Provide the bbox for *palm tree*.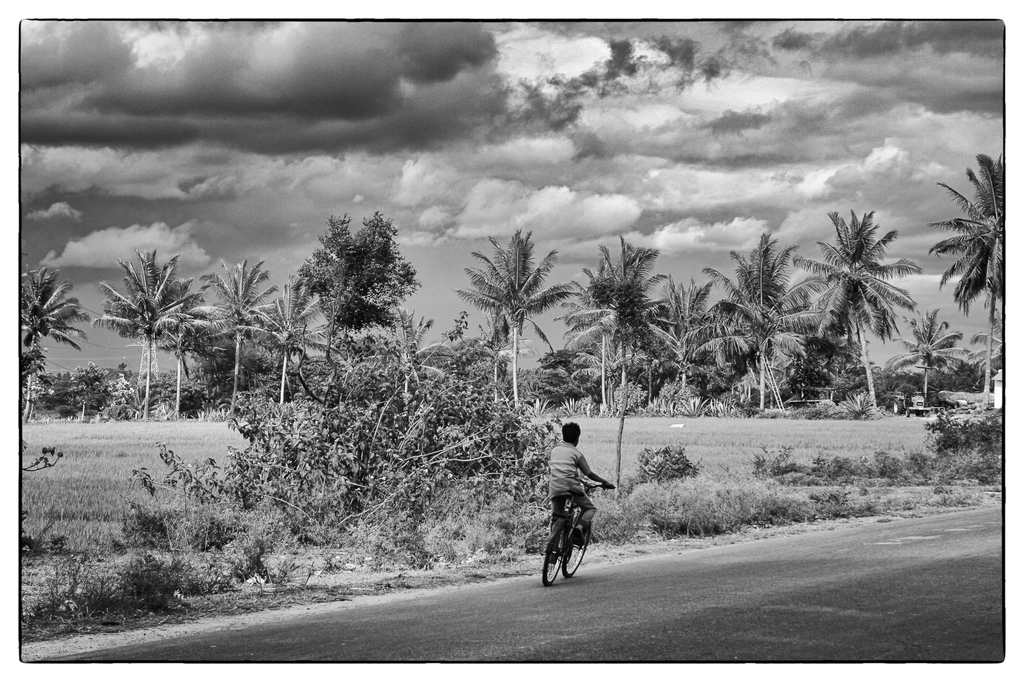
box(885, 301, 952, 391).
